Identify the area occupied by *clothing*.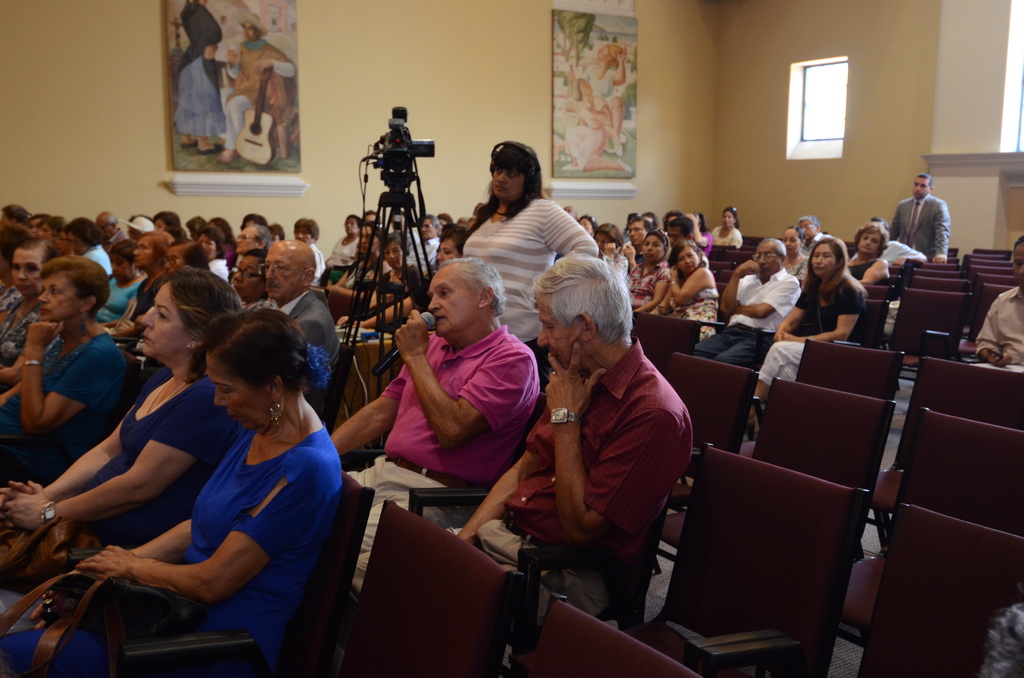
Area: l=797, t=231, r=838, b=256.
